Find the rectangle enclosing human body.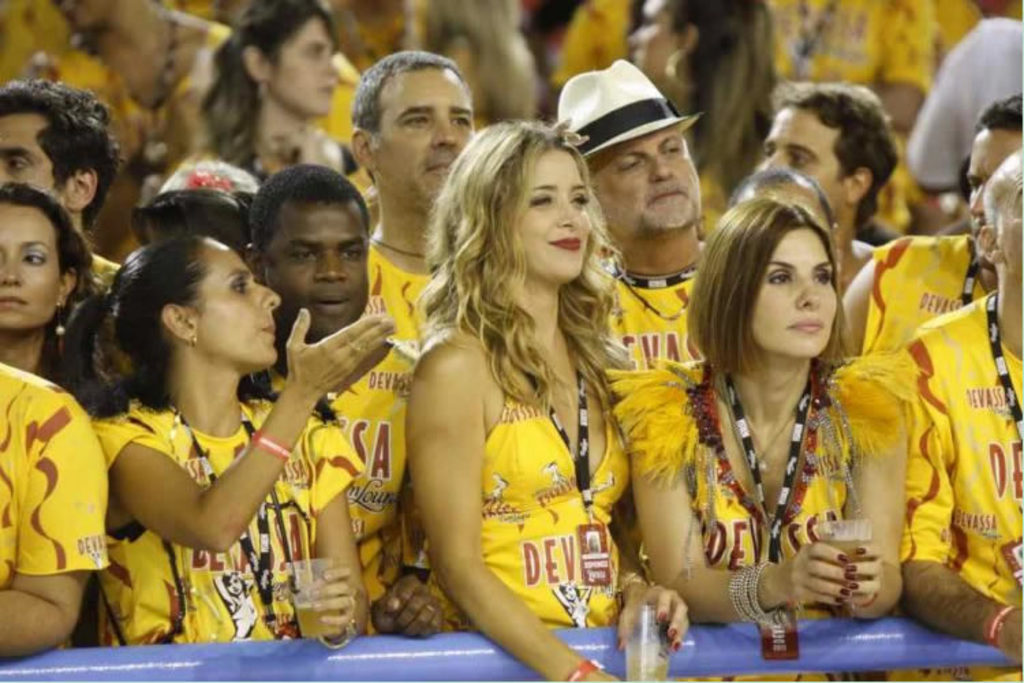
pyautogui.locateOnScreen(825, 235, 994, 362).
